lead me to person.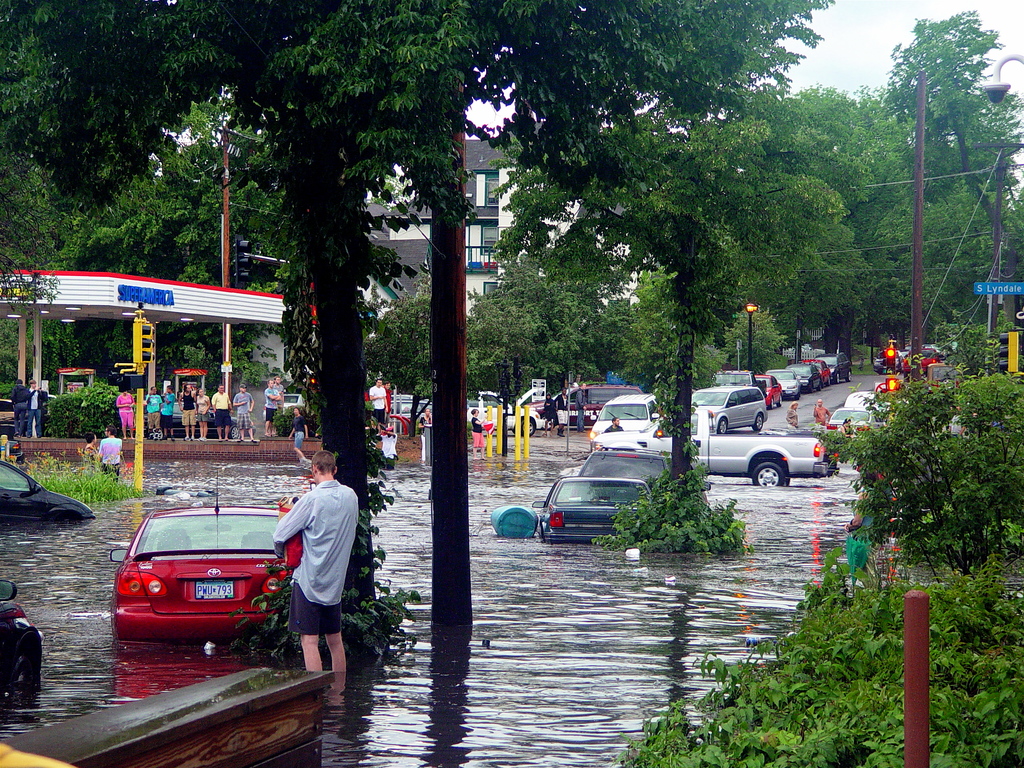
Lead to l=259, t=375, r=291, b=437.
